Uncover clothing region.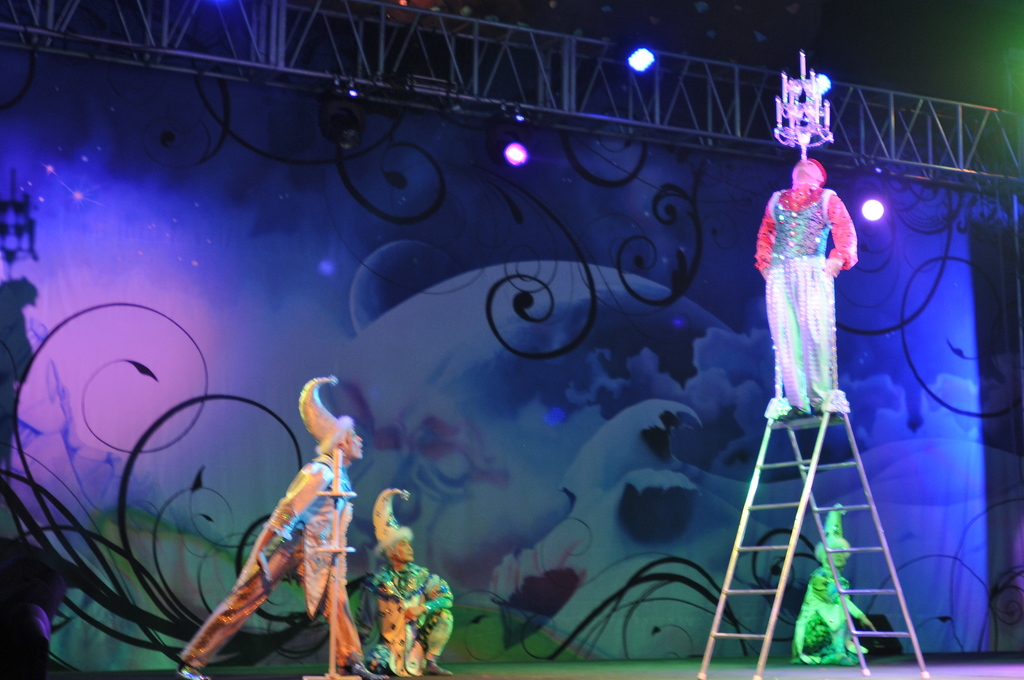
Uncovered: <bbox>765, 137, 871, 430</bbox>.
